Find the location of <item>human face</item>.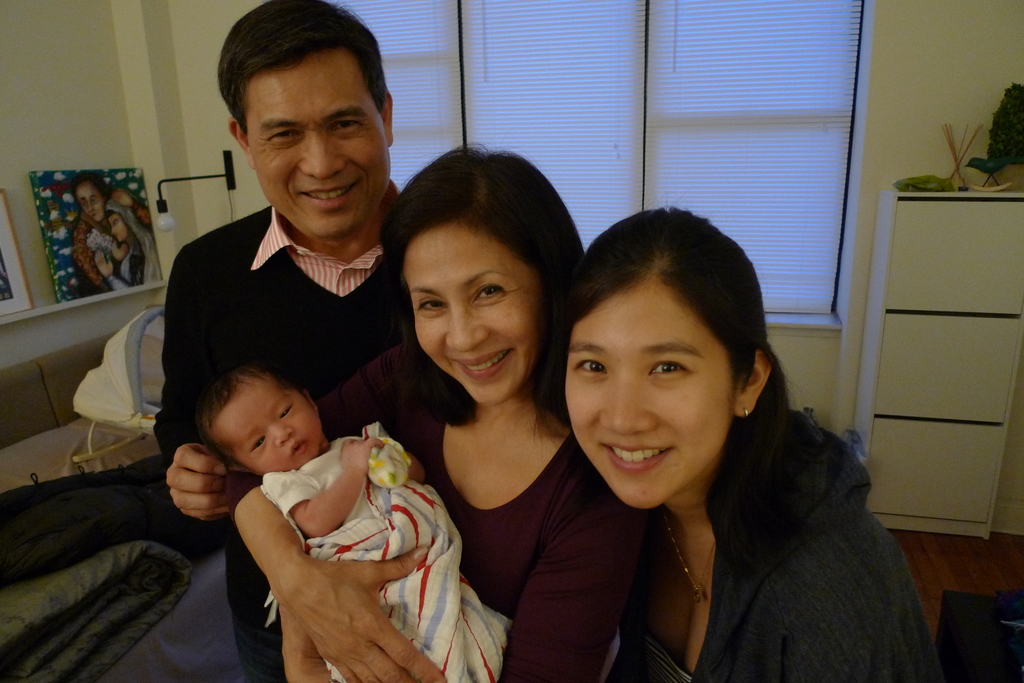
Location: x1=560 y1=282 x2=735 y2=508.
